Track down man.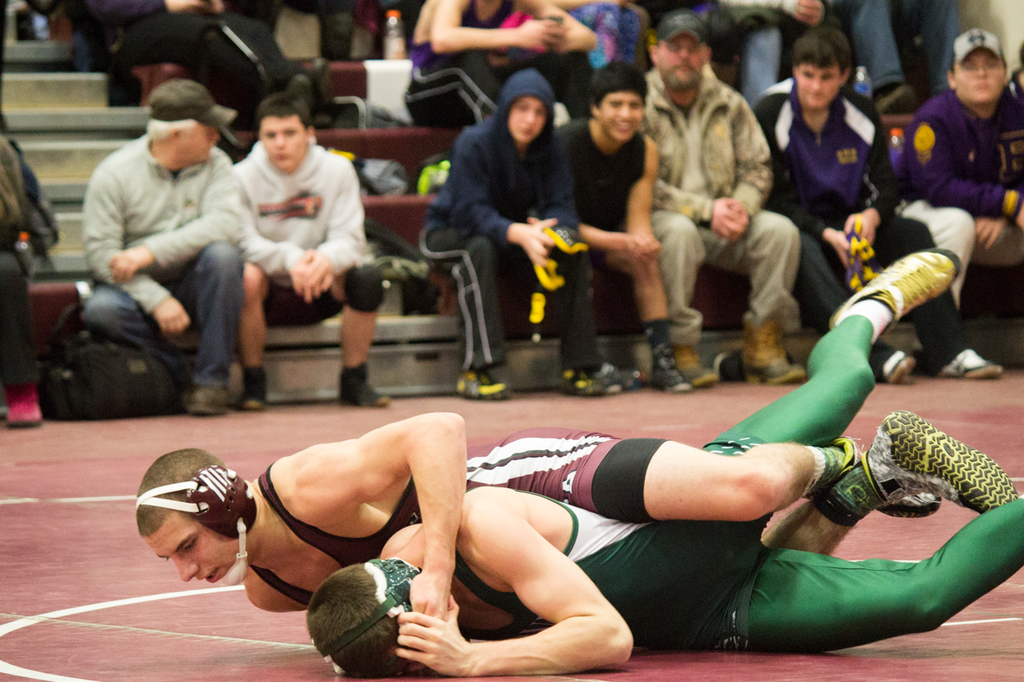
Tracked to 636, 8, 804, 383.
